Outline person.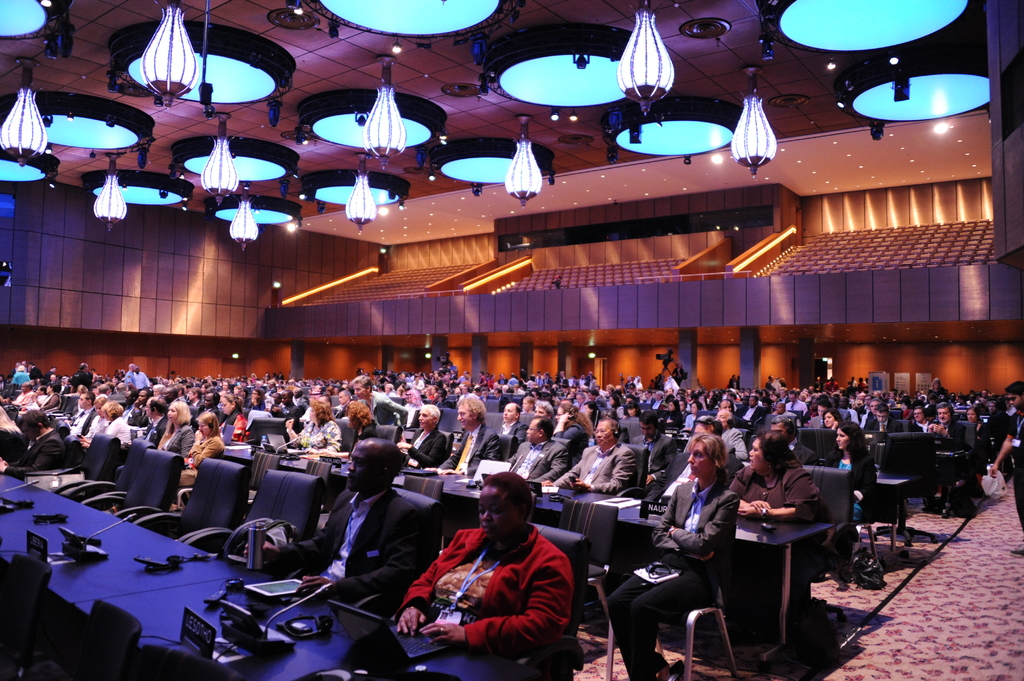
Outline: locate(504, 417, 567, 485).
